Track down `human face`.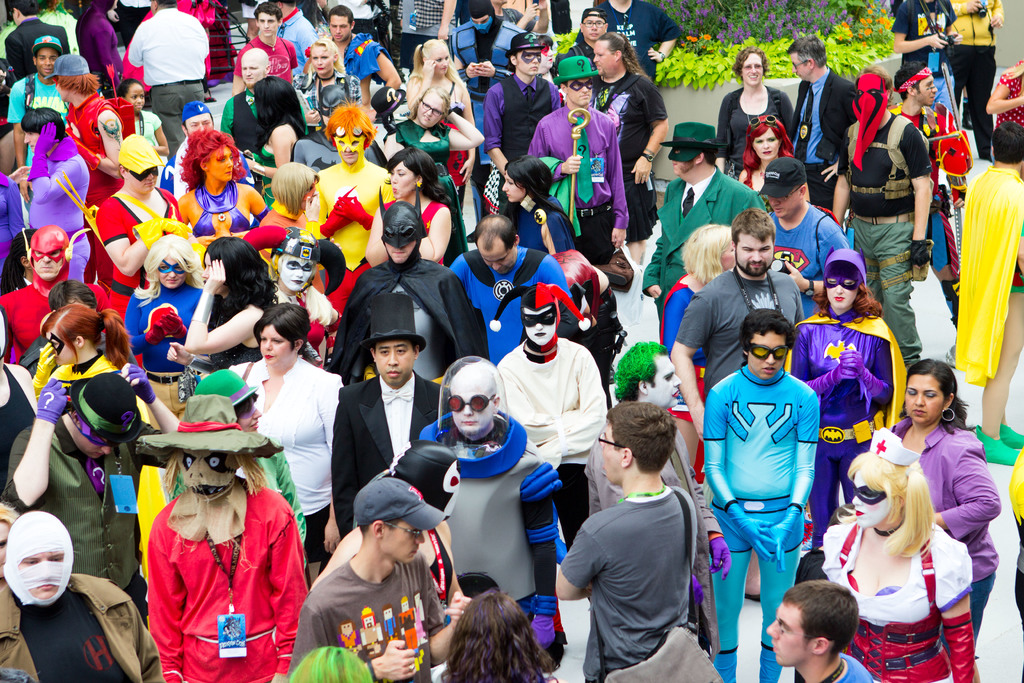
Tracked to (828,274,858,309).
